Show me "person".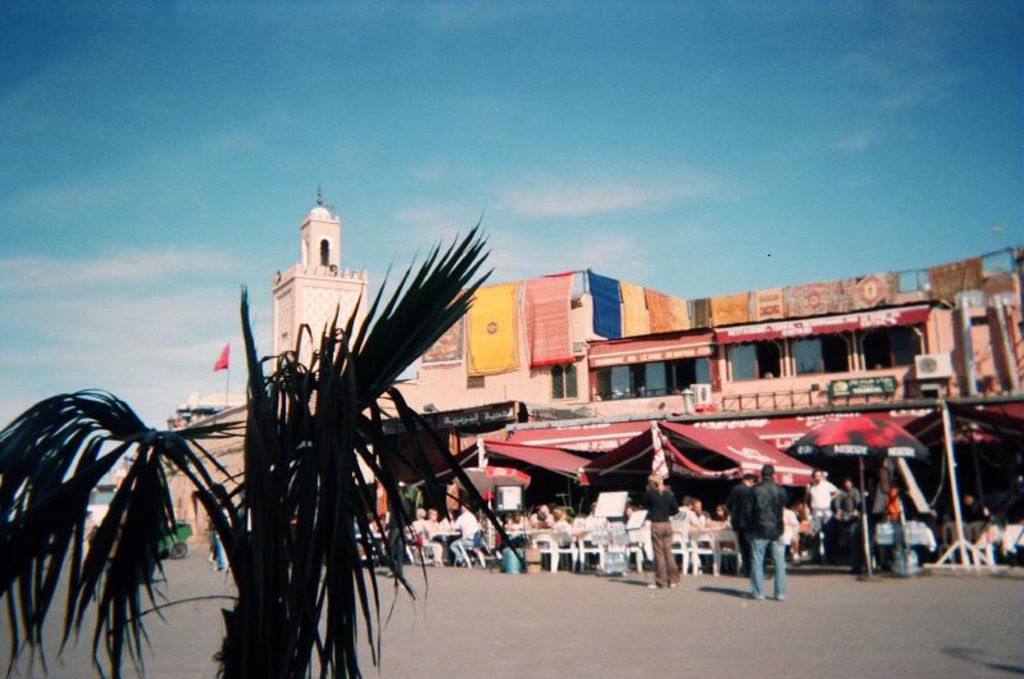
"person" is here: BBox(805, 464, 842, 536).
